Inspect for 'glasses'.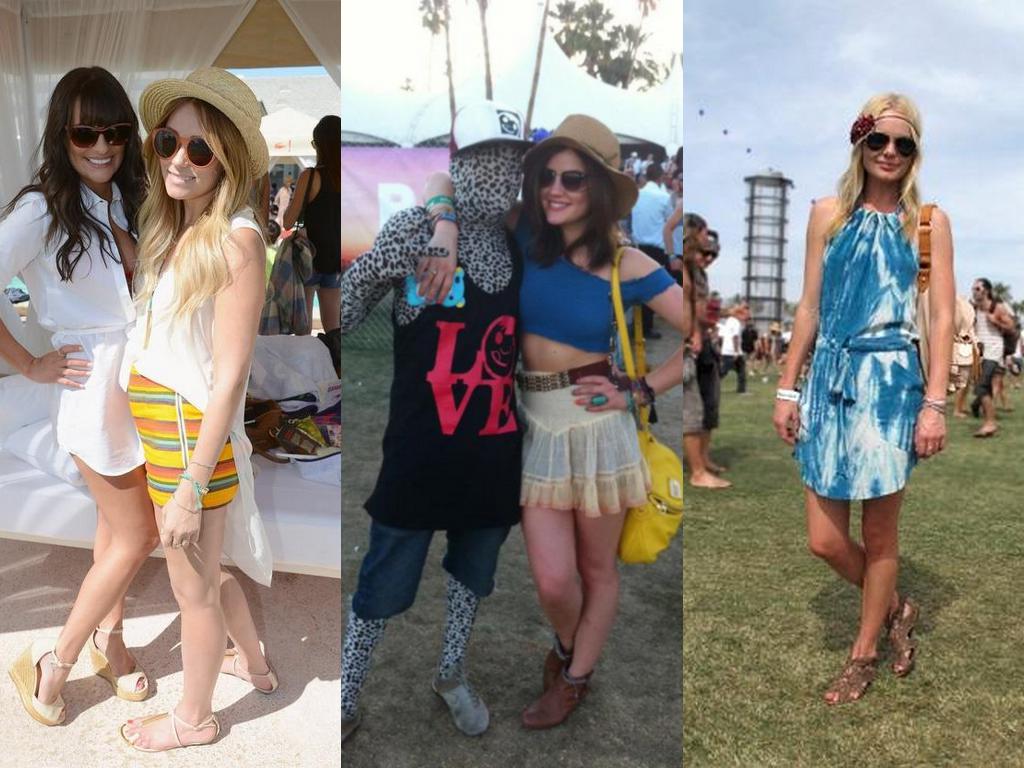
Inspection: rect(150, 127, 234, 168).
